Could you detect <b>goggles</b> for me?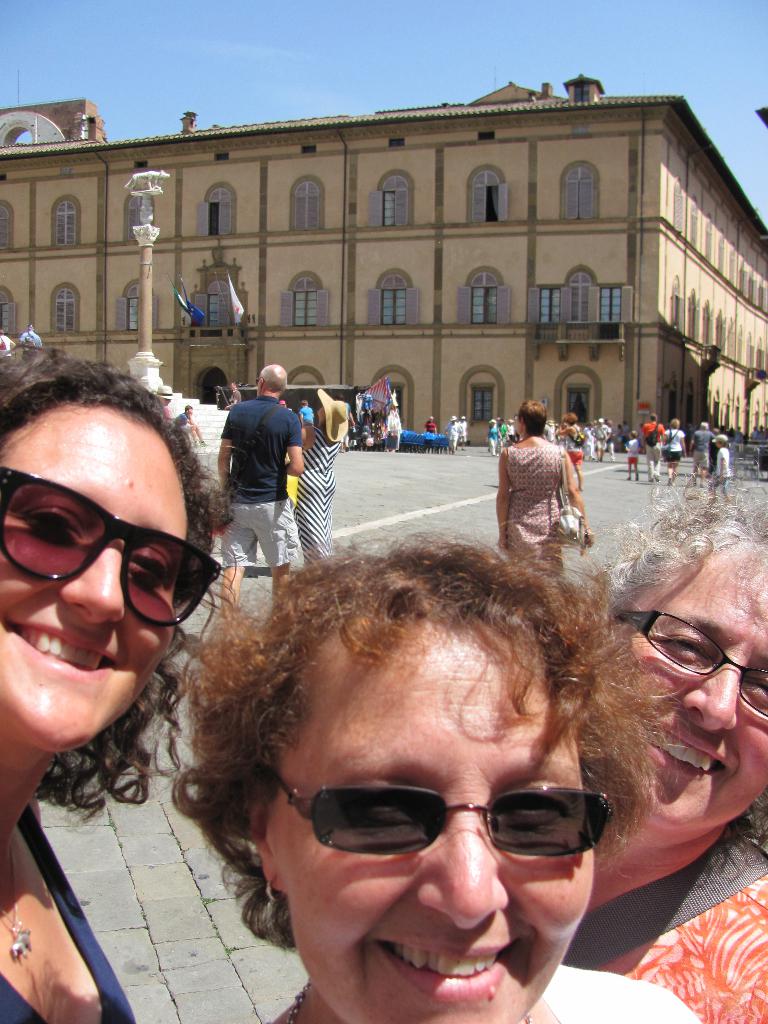
Detection result: l=15, t=483, r=216, b=615.
